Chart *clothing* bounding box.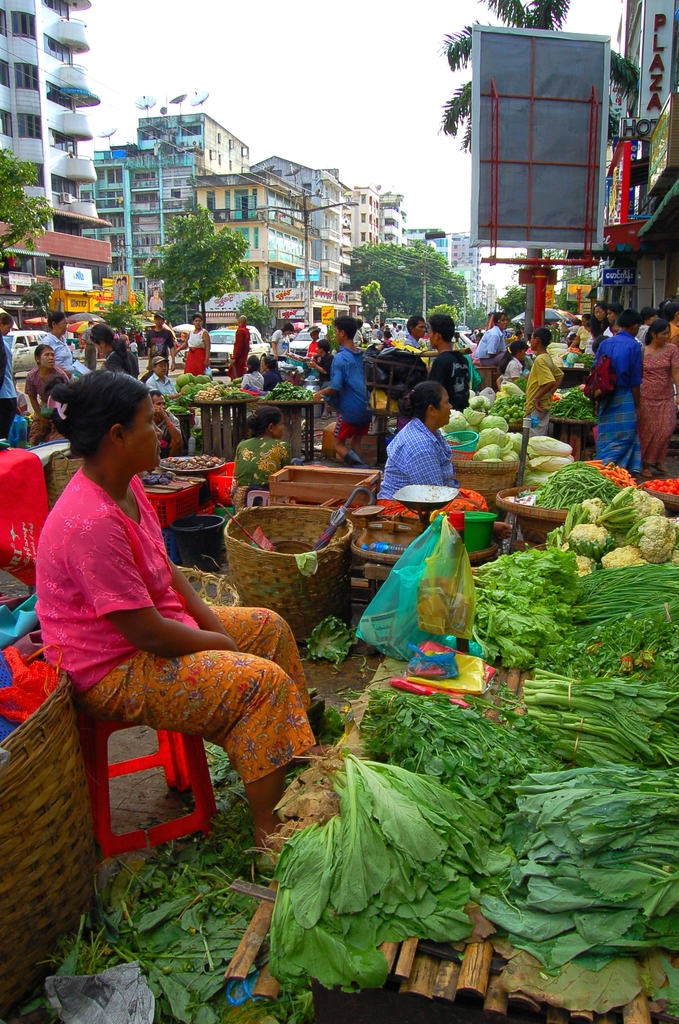
Charted: Rect(147, 298, 163, 312).
